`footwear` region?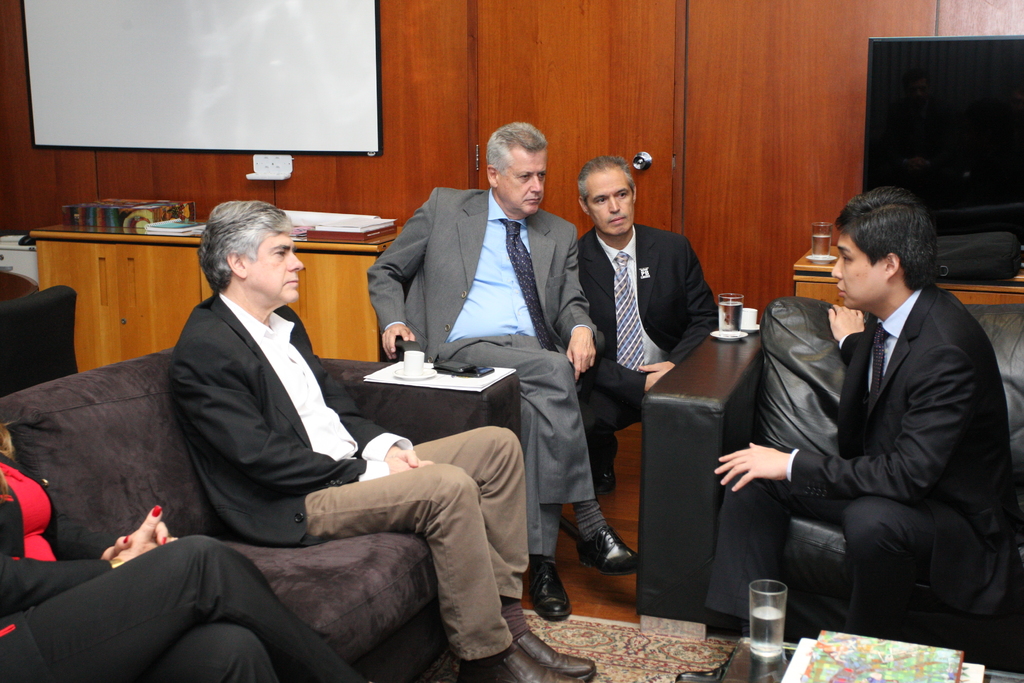
l=676, t=653, r=733, b=682
